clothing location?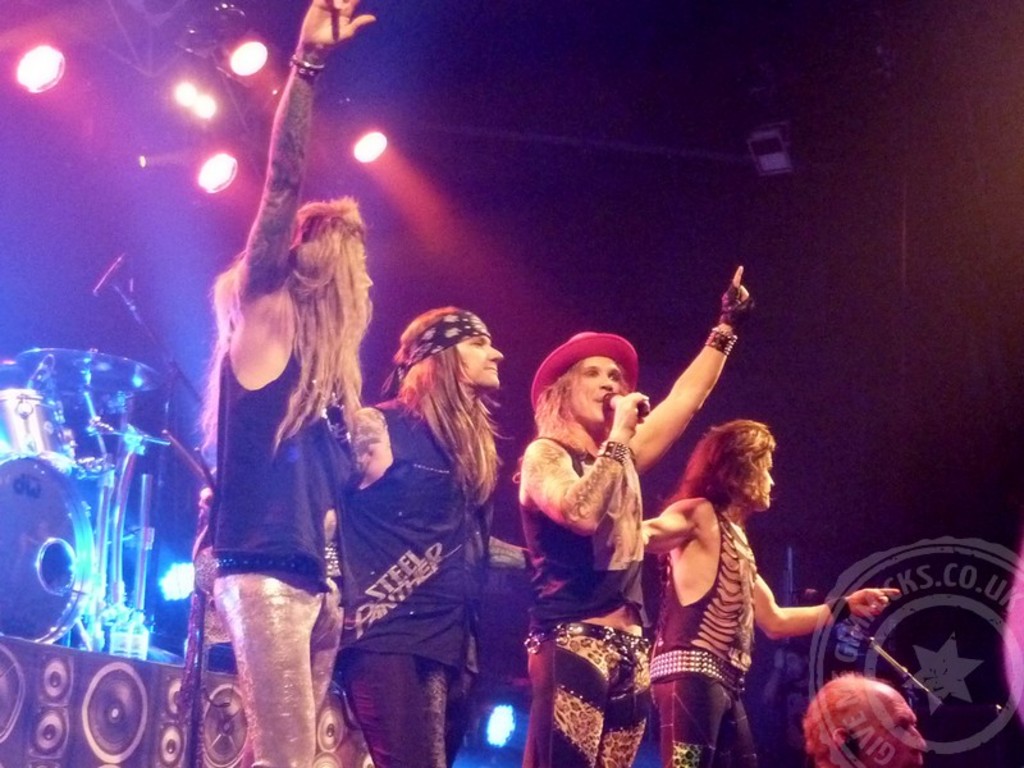
bbox(207, 324, 353, 767)
